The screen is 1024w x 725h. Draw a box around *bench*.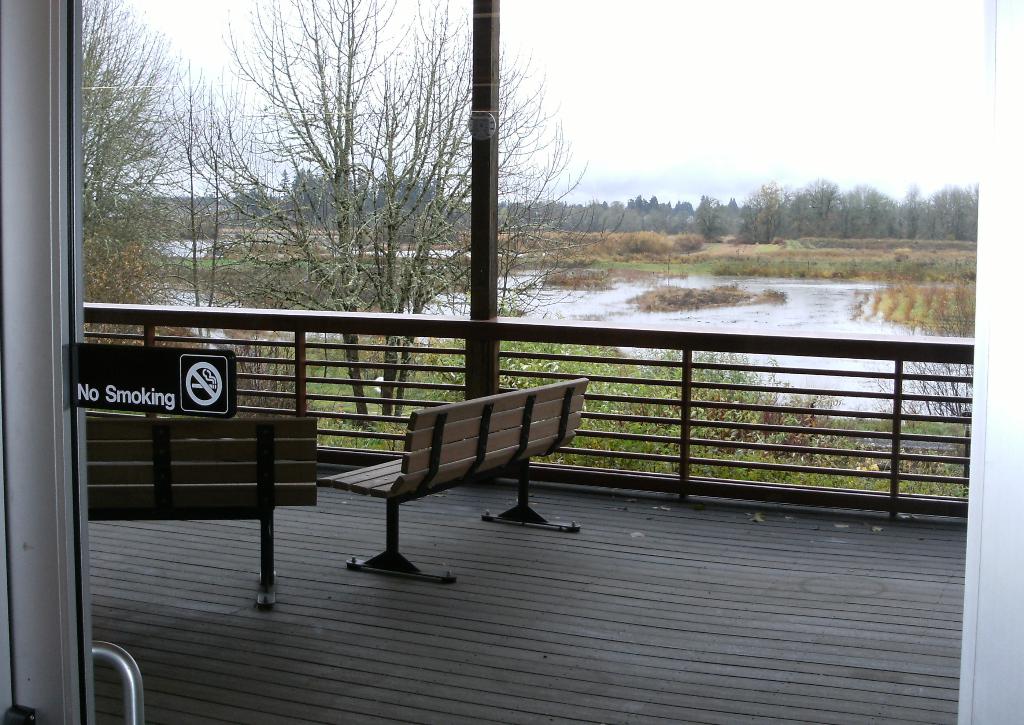
bbox(323, 379, 607, 575).
